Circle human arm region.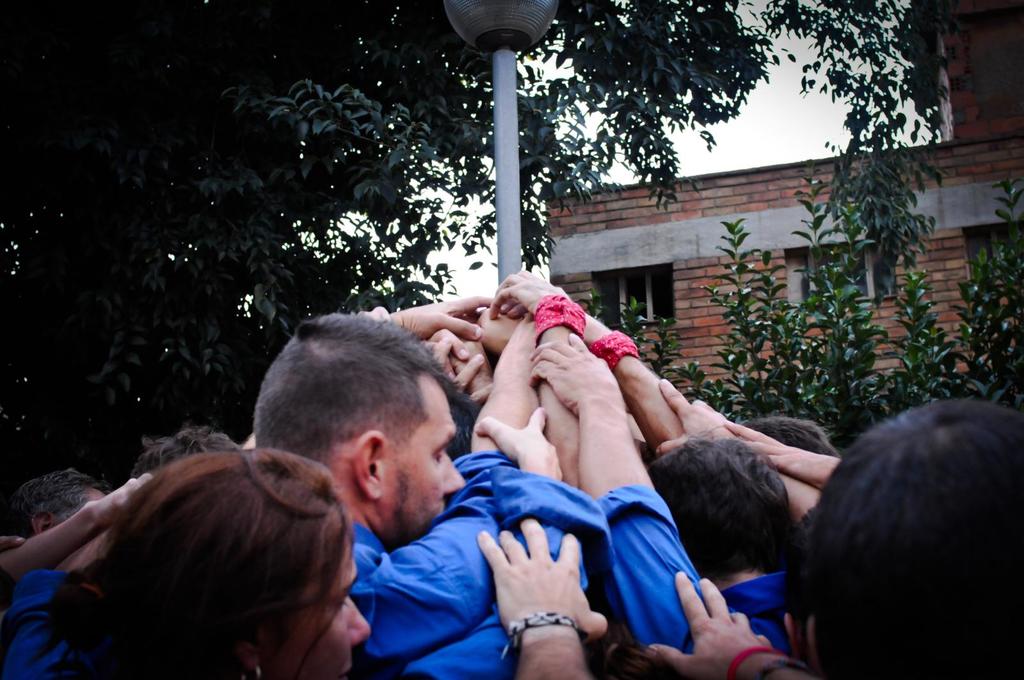
Region: crop(688, 385, 810, 523).
